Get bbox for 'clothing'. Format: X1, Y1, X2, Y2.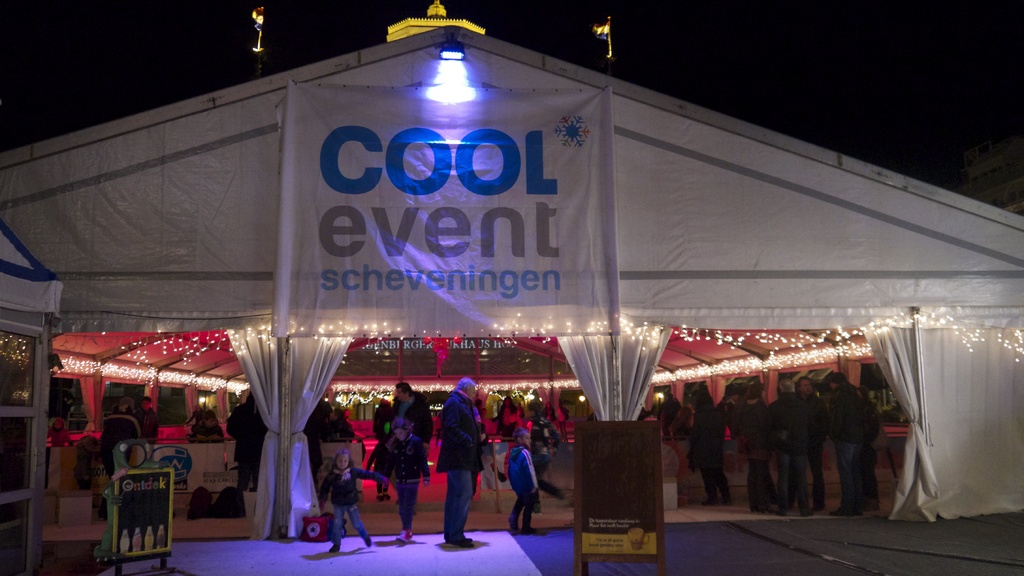
821, 382, 876, 513.
